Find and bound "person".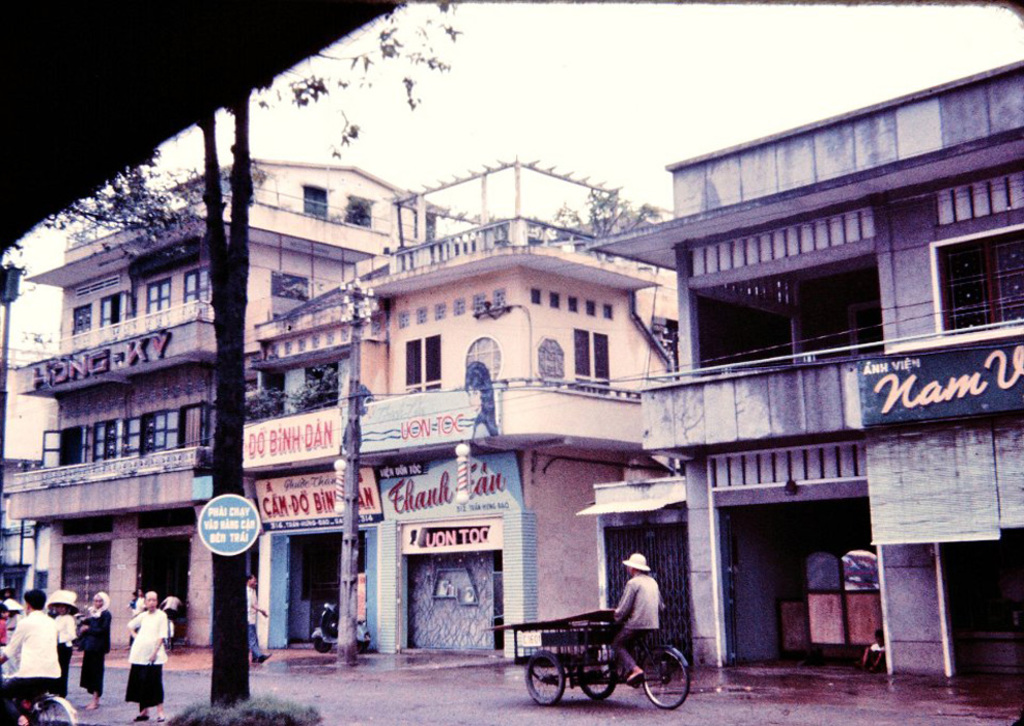
Bound: <box>600,546,667,682</box>.
